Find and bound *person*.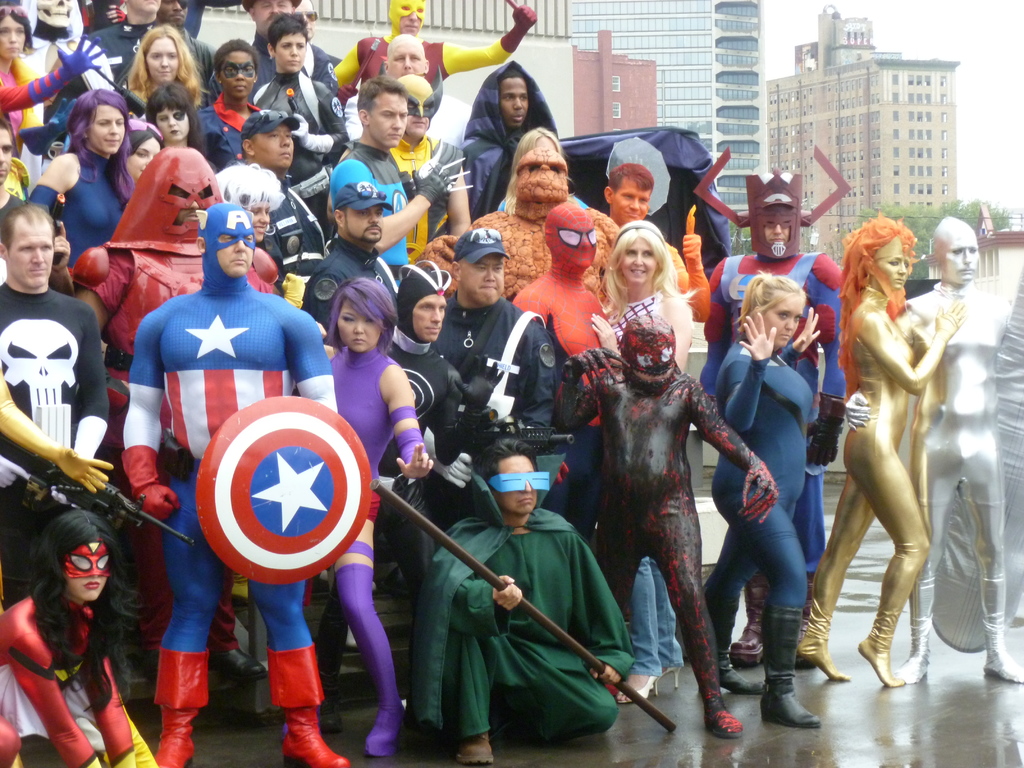
Bound: bbox(36, 112, 121, 218).
